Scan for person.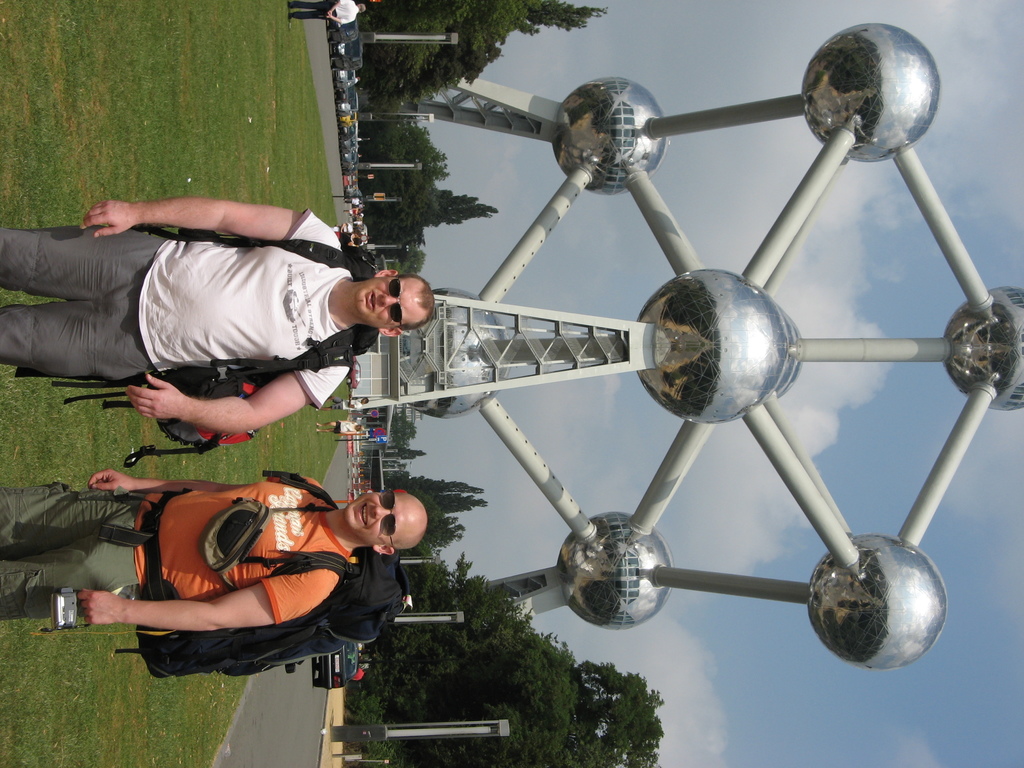
Scan result: l=0, t=186, r=442, b=434.
